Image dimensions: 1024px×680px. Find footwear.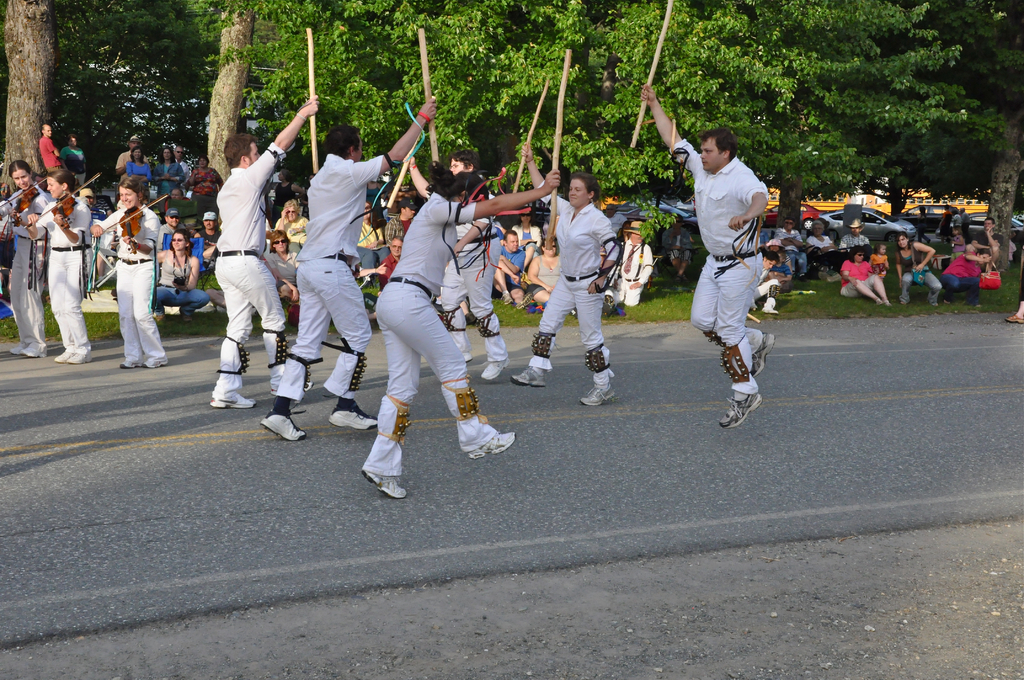
{"left": 511, "top": 365, "right": 547, "bottom": 393}.
